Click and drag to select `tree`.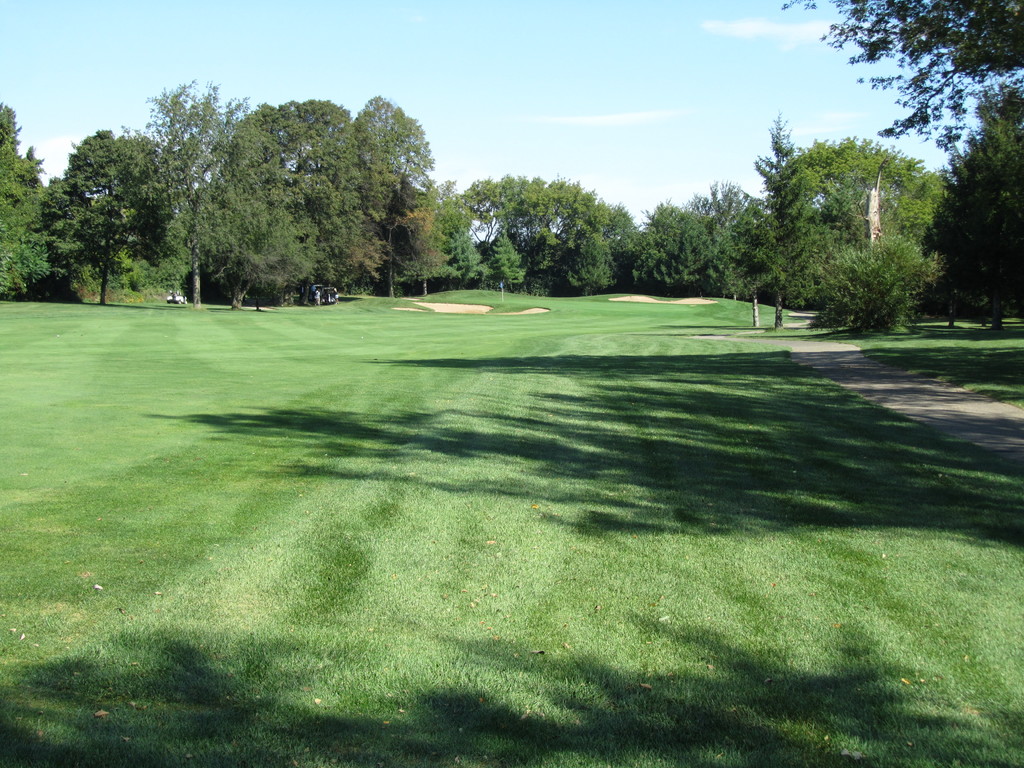
Selection: l=763, t=118, r=817, b=329.
